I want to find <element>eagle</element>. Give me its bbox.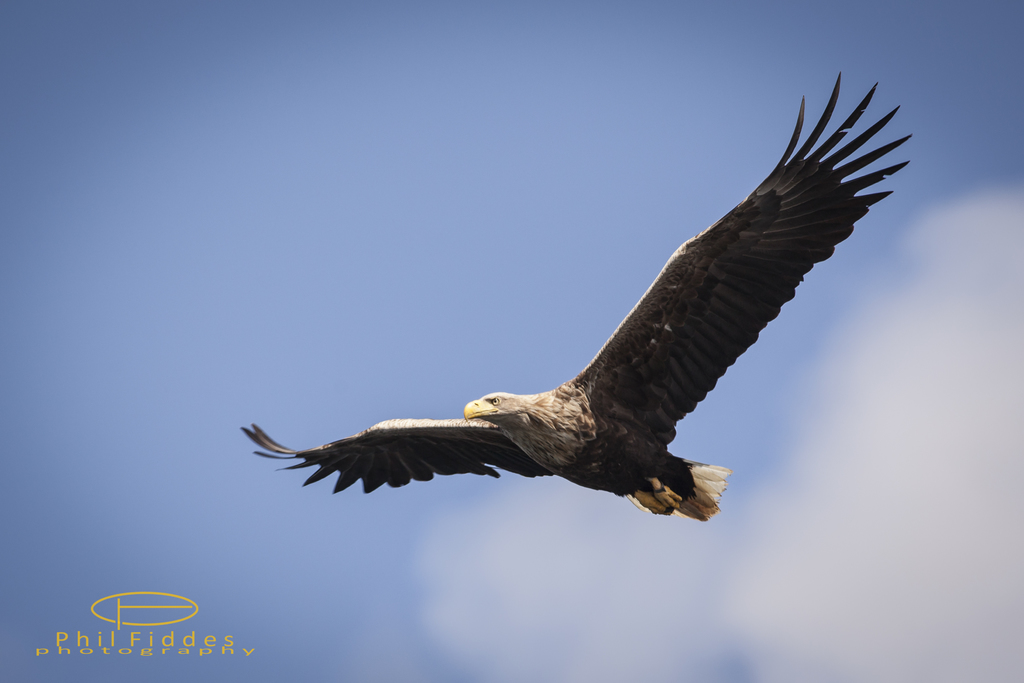
[x1=241, y1=73, x2=914, y2=520].
